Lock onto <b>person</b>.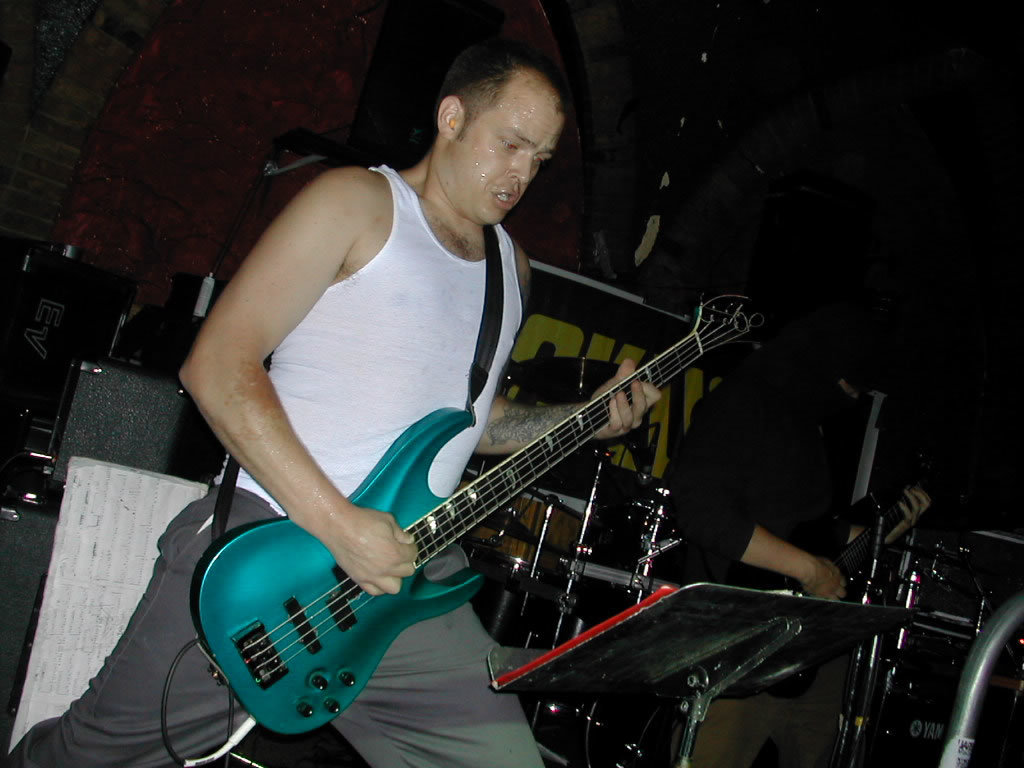
Locked: pyautogui.locateOnScreen(665, 337, 923, 599).
